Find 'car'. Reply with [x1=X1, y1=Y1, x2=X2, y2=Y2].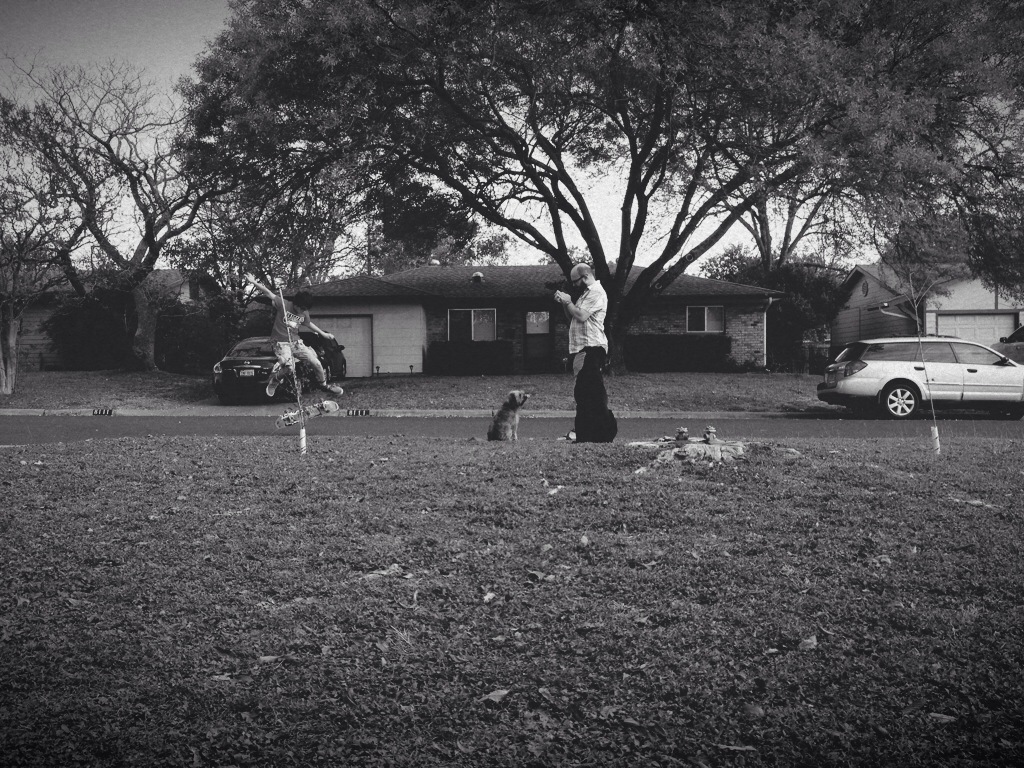
[x1=301, y1=327, x2=351, y2=380].
